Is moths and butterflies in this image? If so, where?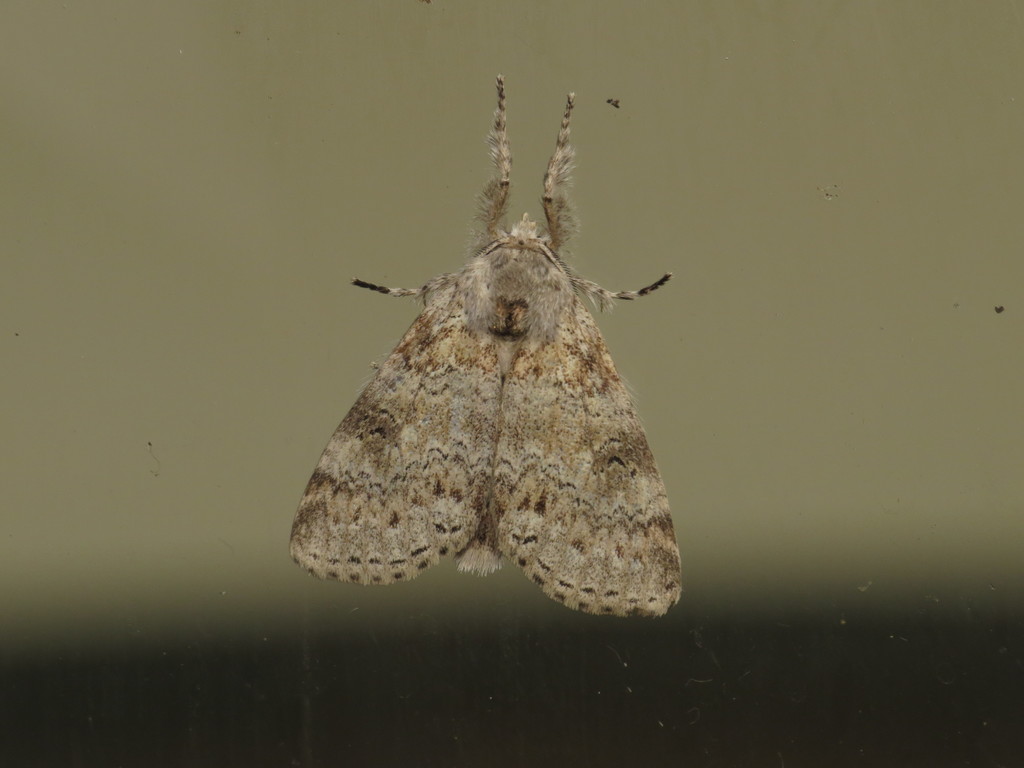
Yes, at pyautogui.locateOnScreen(282, 72, 685, 622).
